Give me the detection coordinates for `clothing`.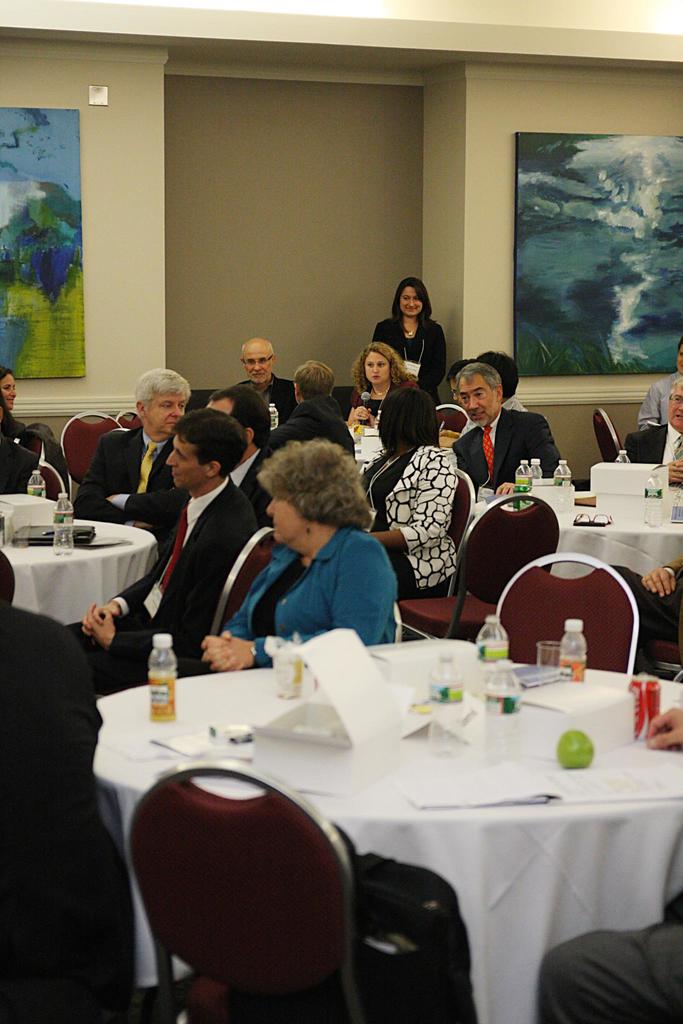
detection(0, 605, 94, 980).
